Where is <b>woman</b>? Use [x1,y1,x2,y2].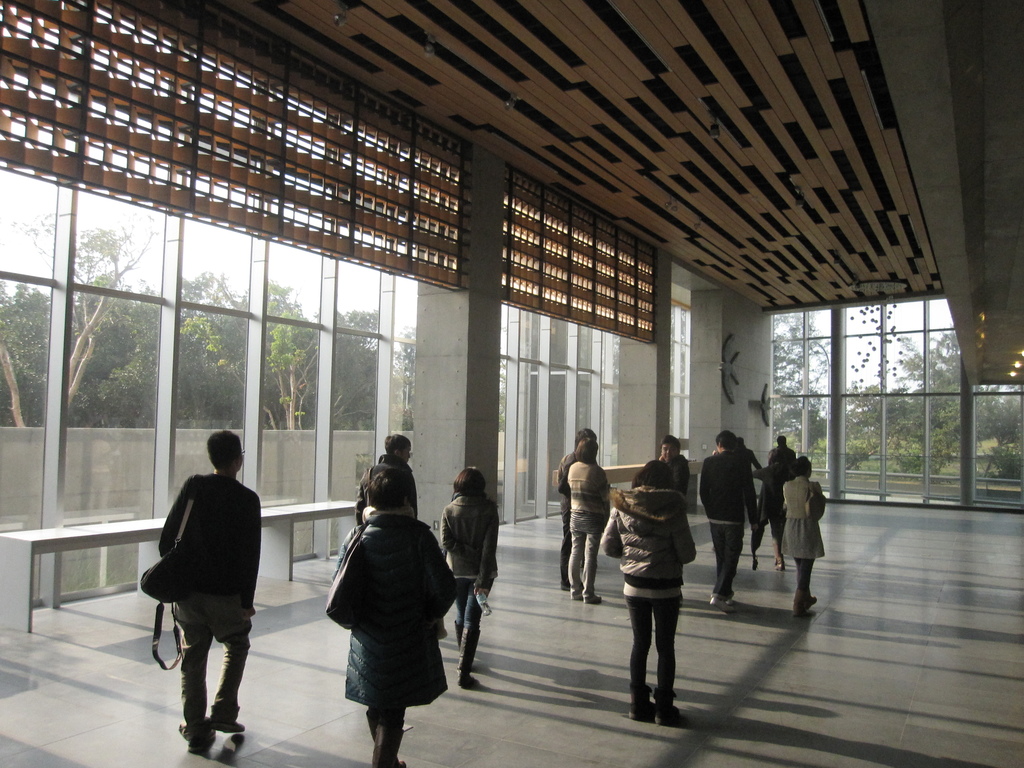
[439,467,499,687].
